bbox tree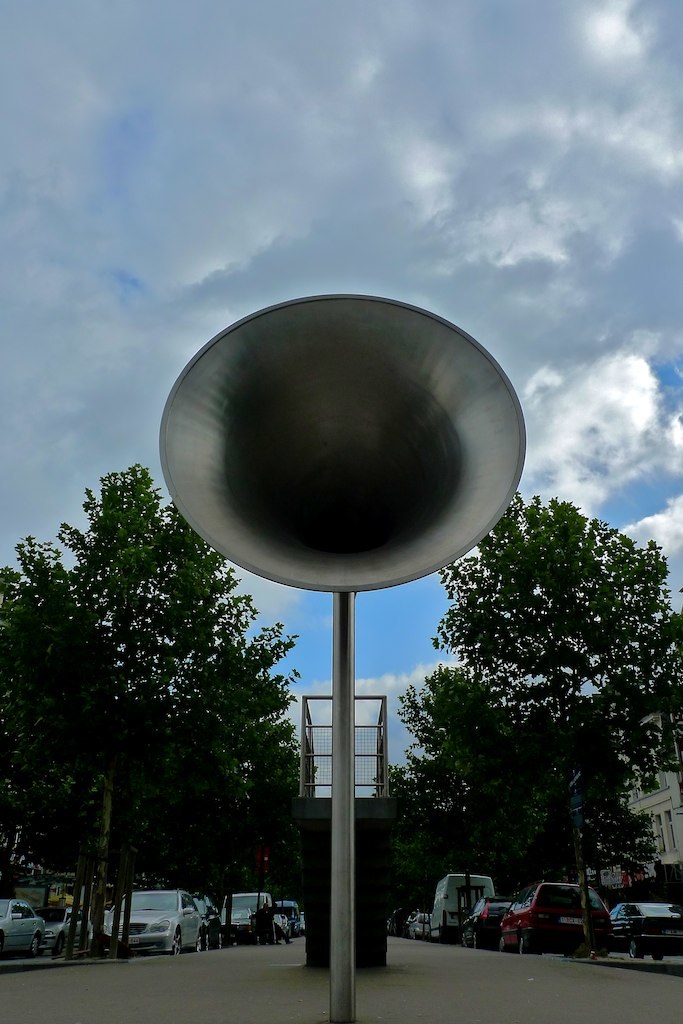
region(401, 662, 546, 901)
